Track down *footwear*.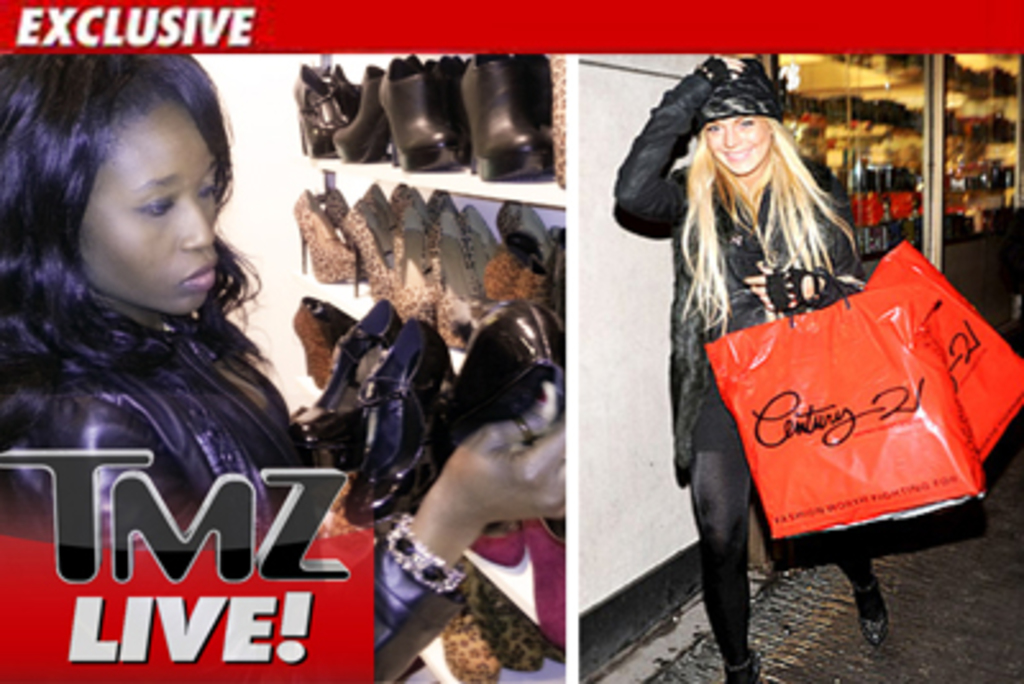
Tracked to [850, 576, 891, 648].
